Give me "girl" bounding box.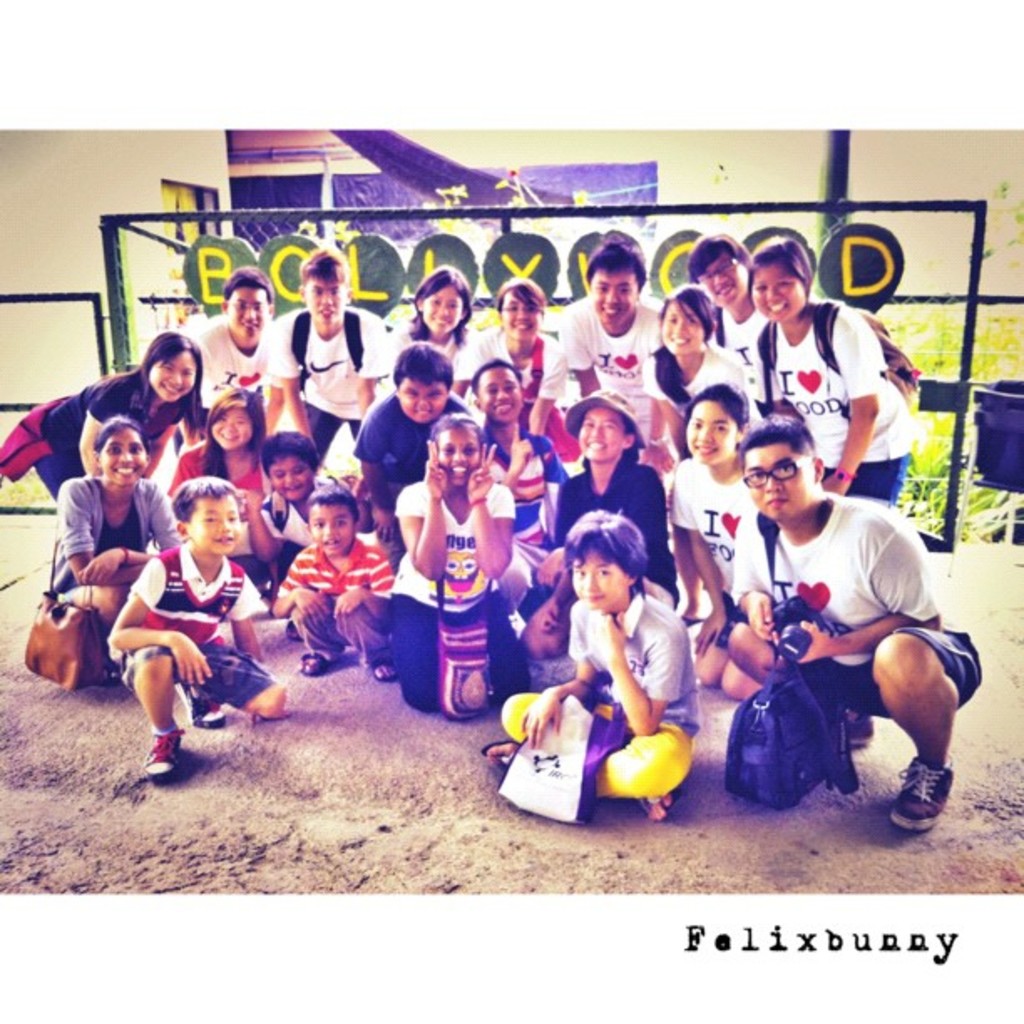
556,393,671,562.
